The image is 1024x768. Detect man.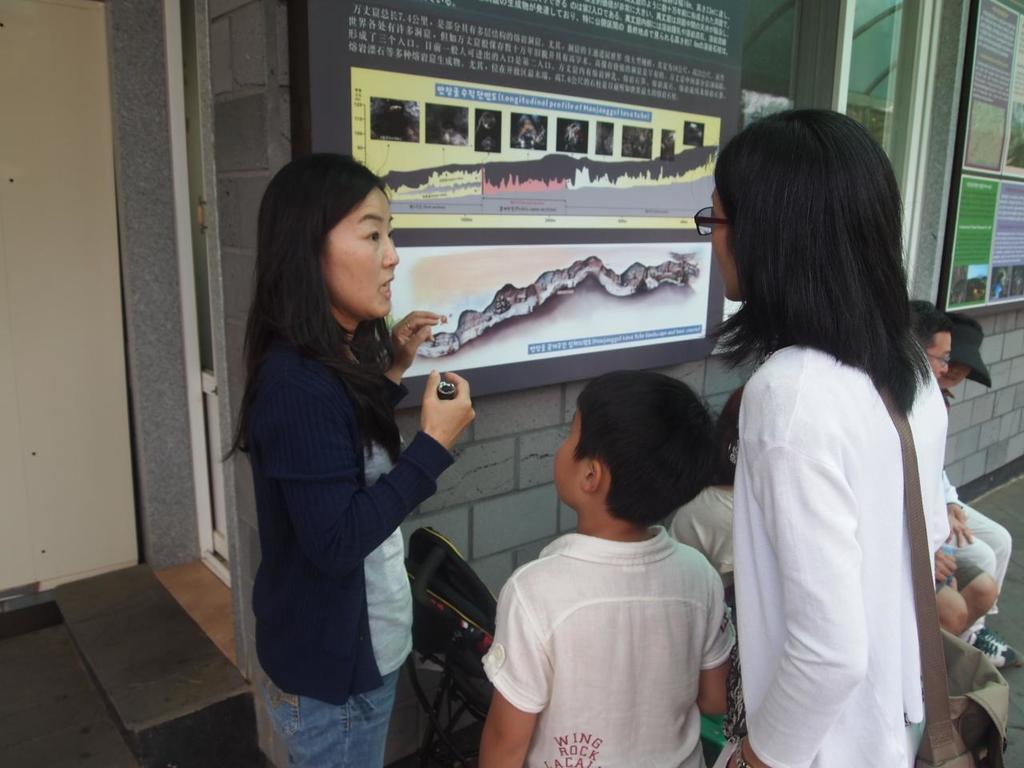
Detection: {"x1": 900, "y1": 299, "x2": 996, "y2": 634}.
